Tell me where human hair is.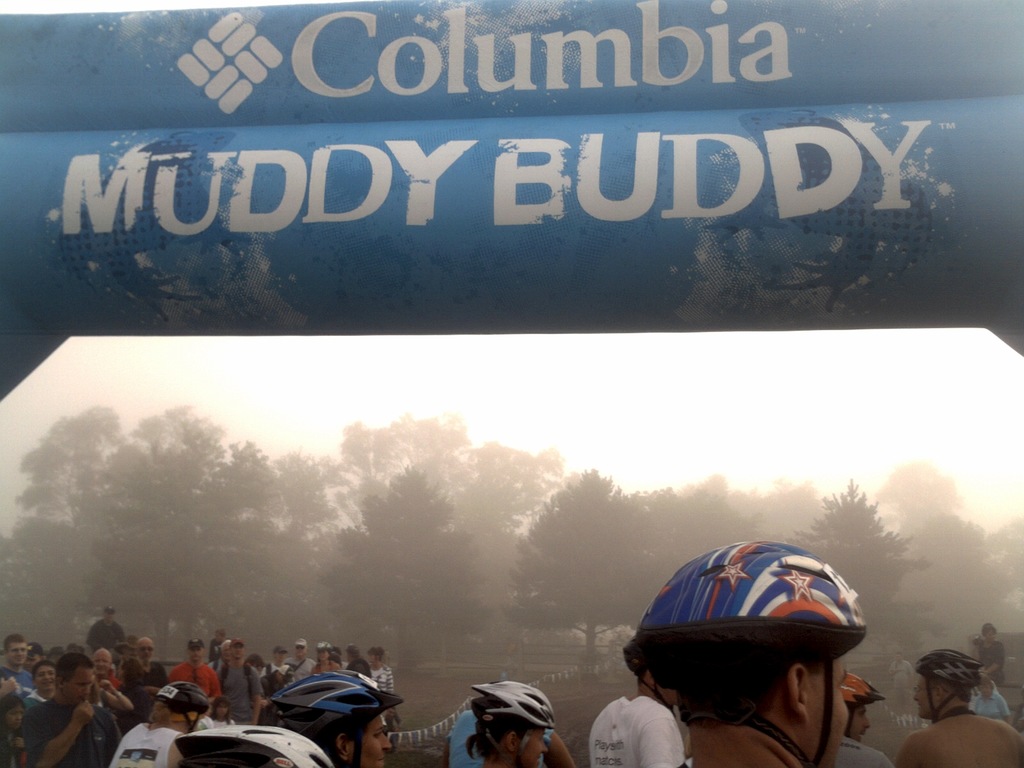
human hair is at left=657, top=664, right=817, bottom=716.
